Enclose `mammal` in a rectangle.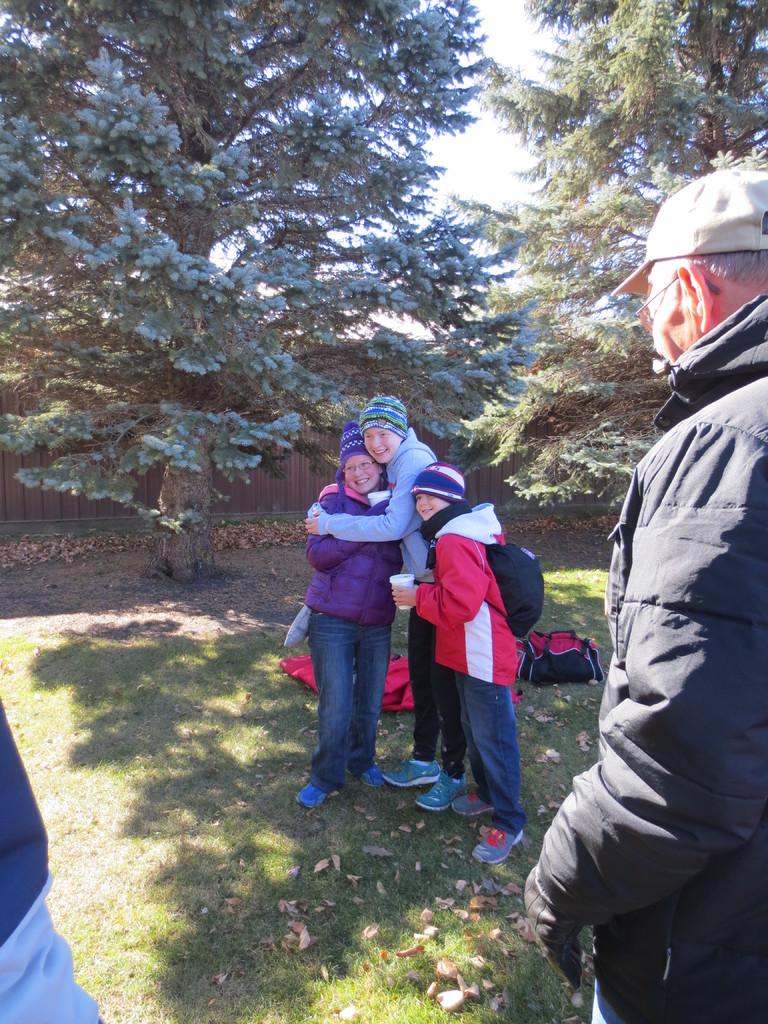
(387, 462, 529, 865).
